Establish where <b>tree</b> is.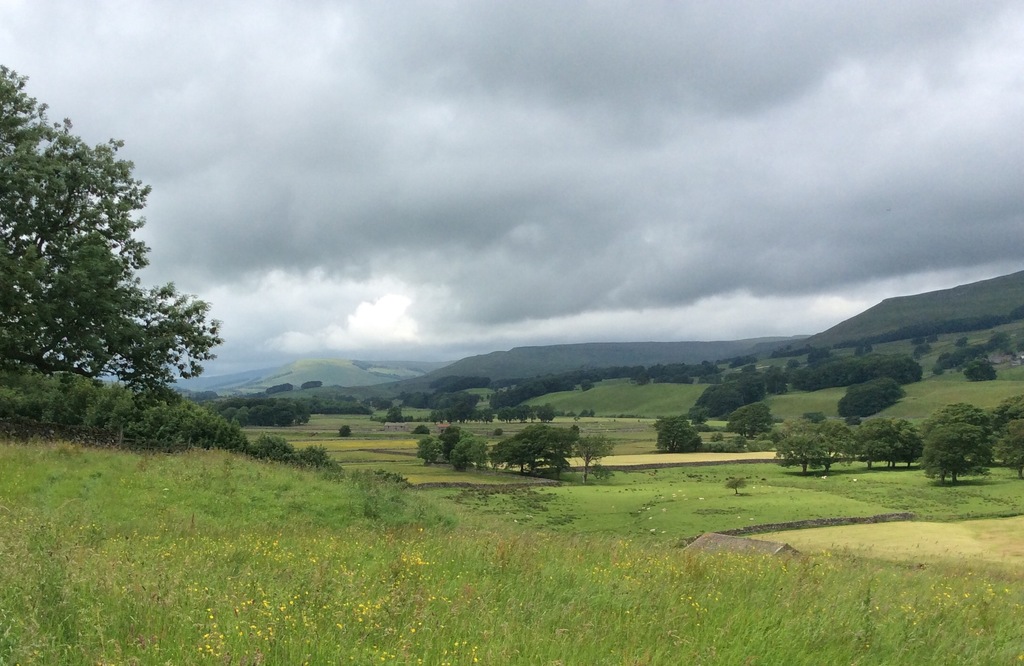
Established at 0:54:234:387.
